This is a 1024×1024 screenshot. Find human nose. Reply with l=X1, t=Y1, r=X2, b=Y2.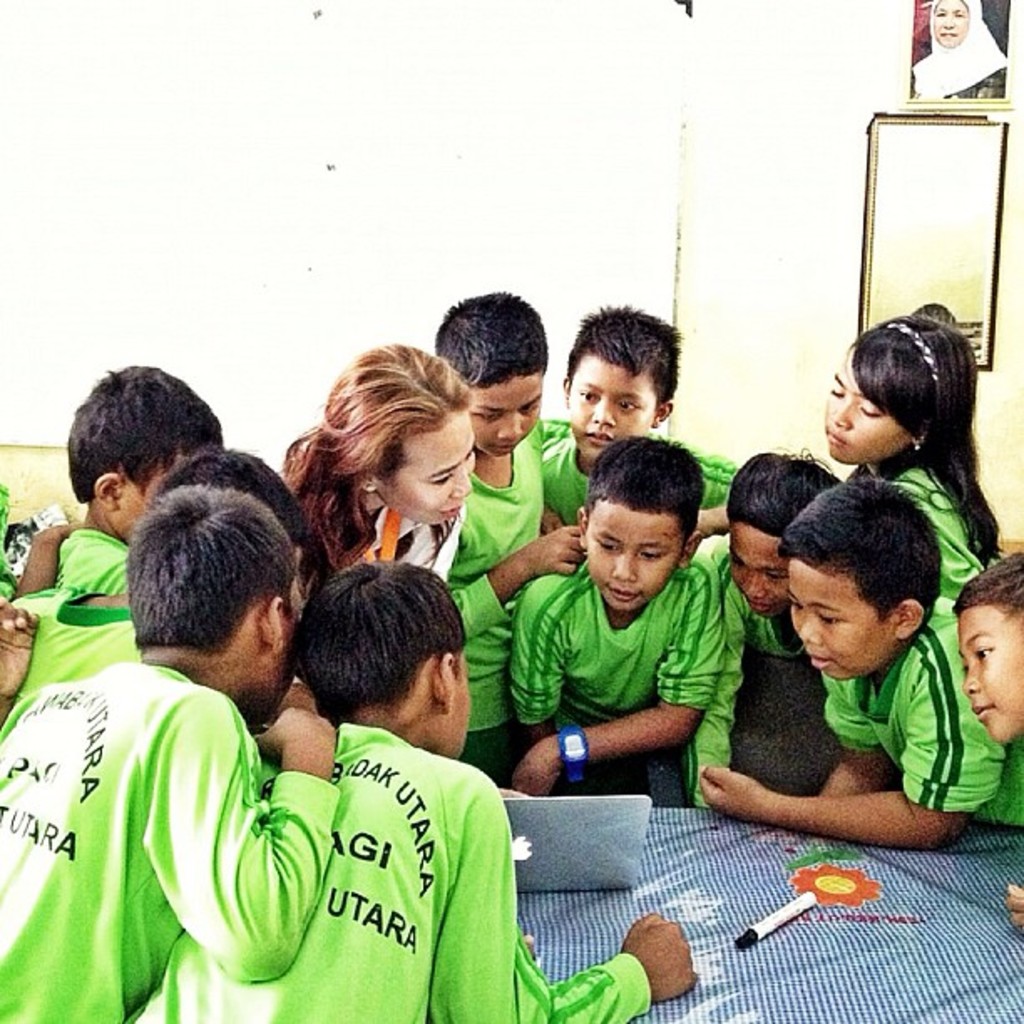
l=796, t=616, r=820, b=643.
